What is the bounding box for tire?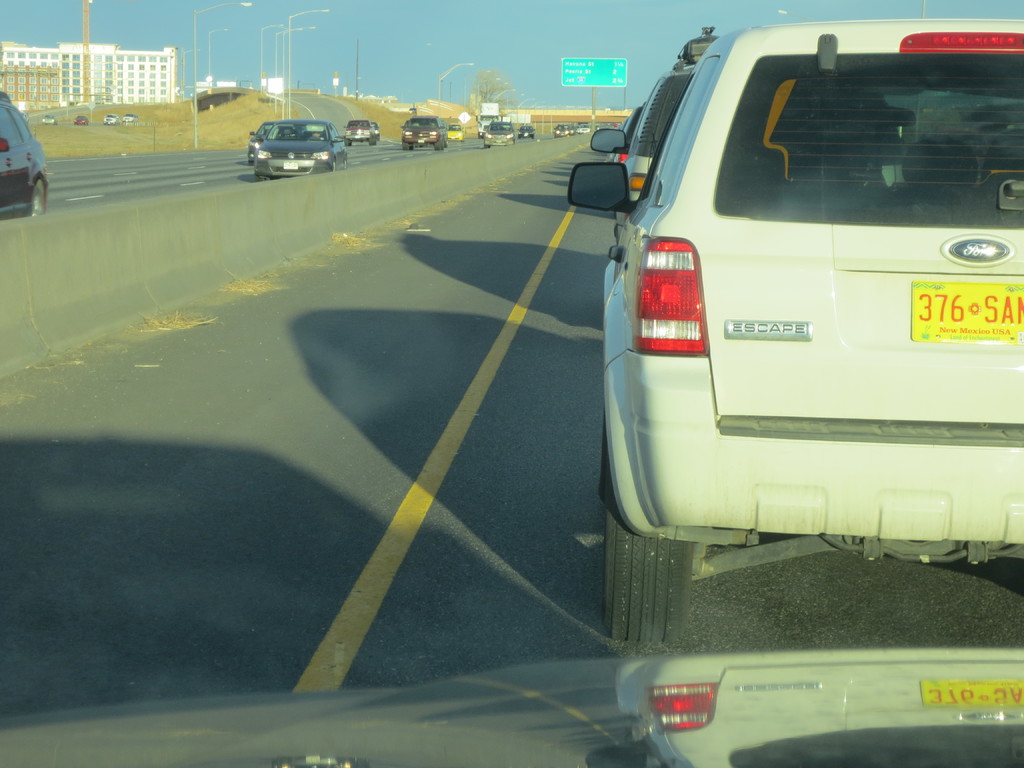
pyautogui.locateOnScreen(25, 180, 45, 218).
